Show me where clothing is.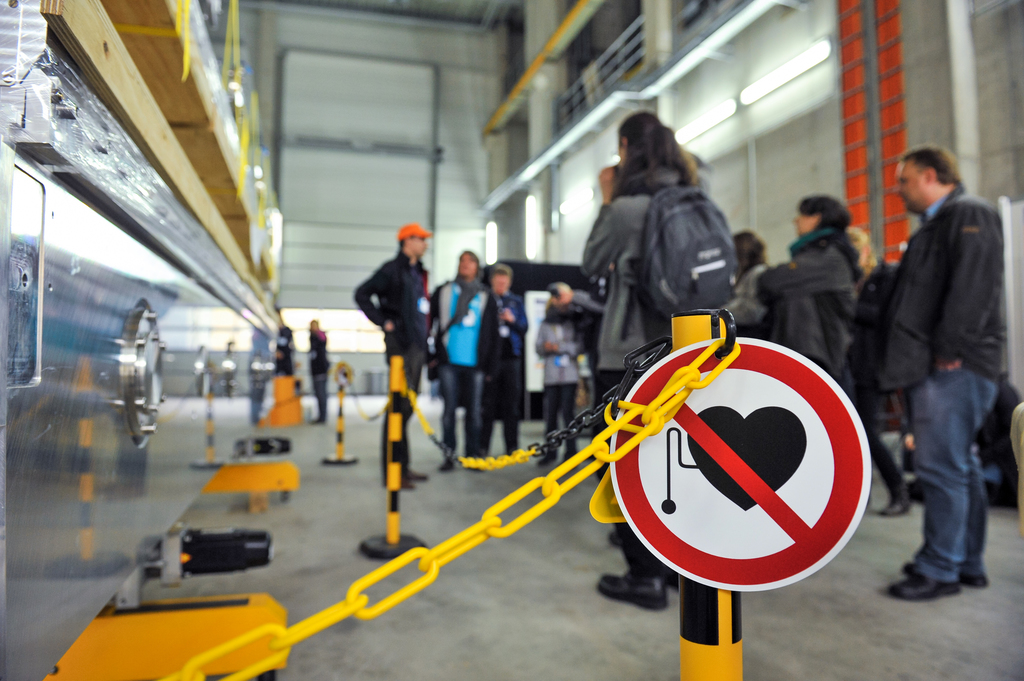
clothing is at detection(309, 330, 329, 429).
